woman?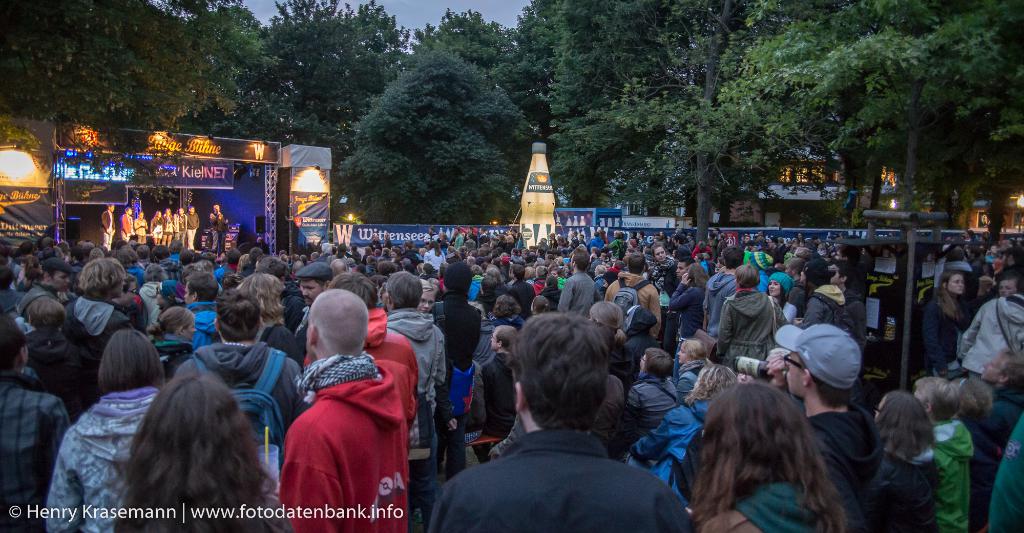
36, 334, 161, 532
